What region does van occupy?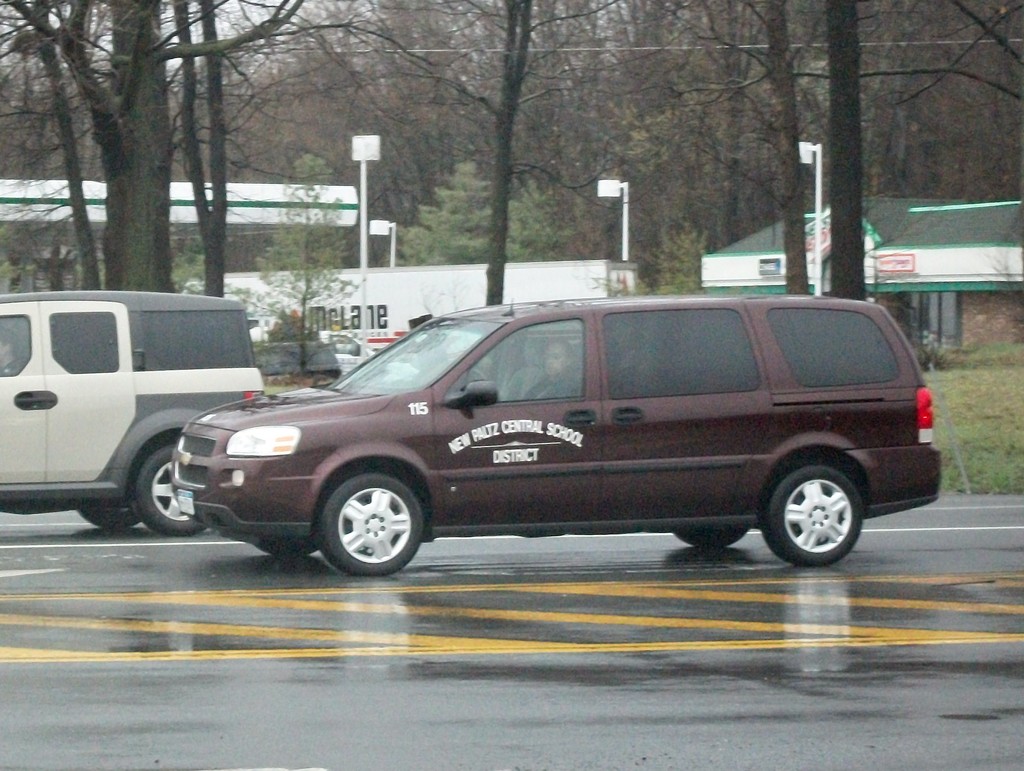
locate(0, 286, 265, 535).
